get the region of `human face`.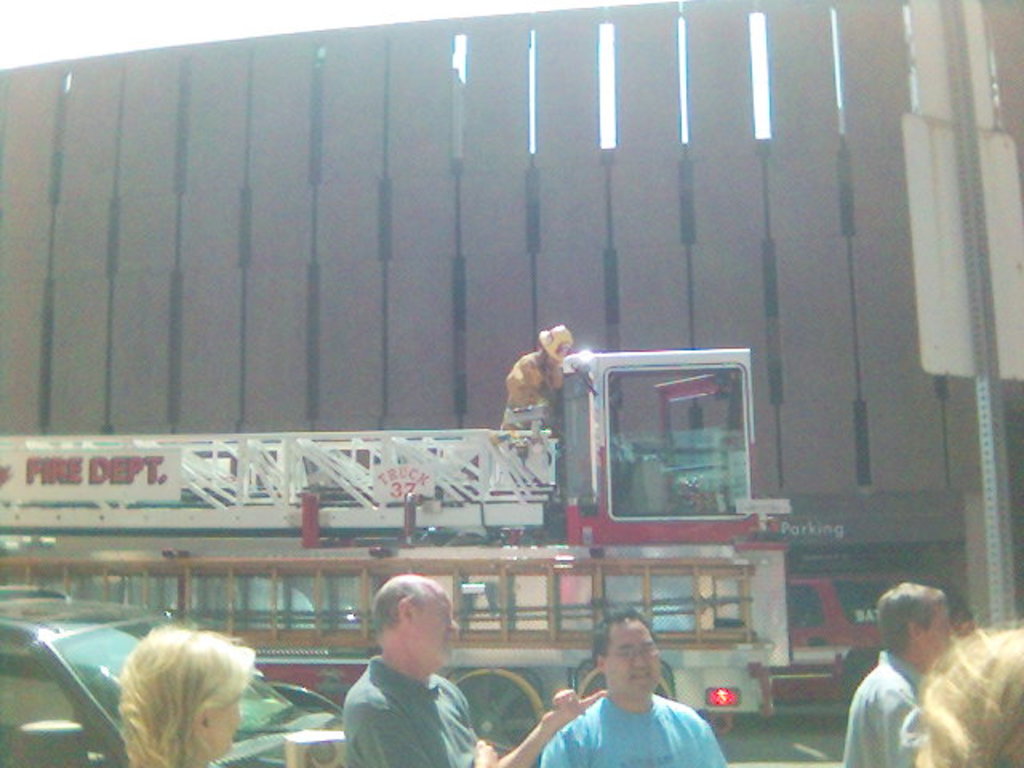
{"x1": 605, "y1": 616, "x2": 659, "y2": 698}.
